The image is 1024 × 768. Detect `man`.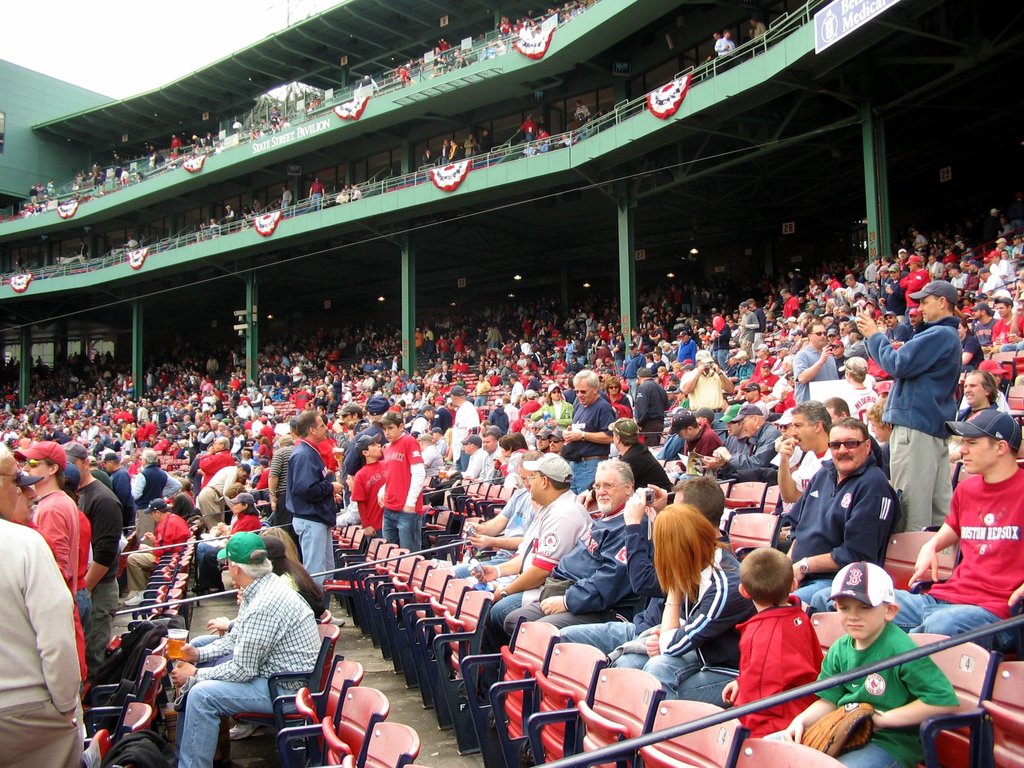
Detection: x1=483 y1=38 x2=495 y2=60.
